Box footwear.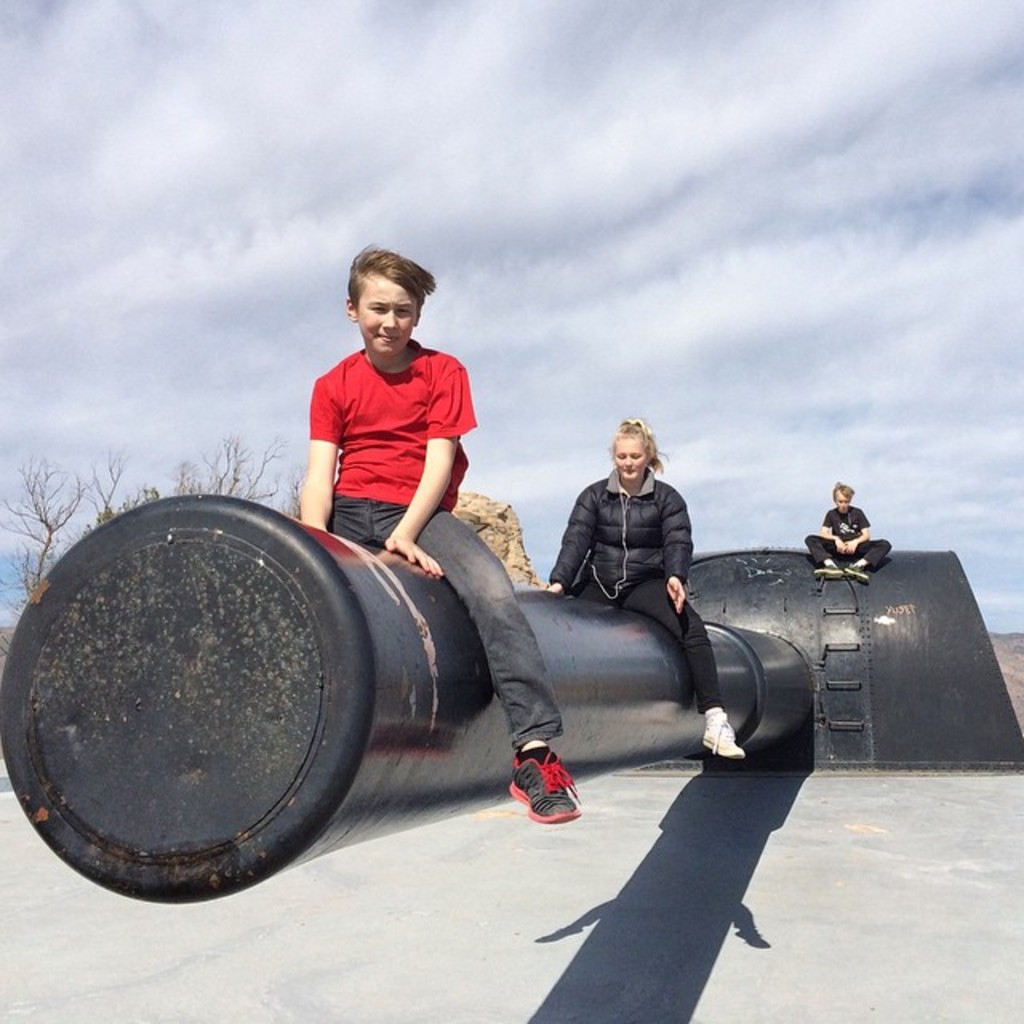
left=811, top=560, right=853, bottom=581.
